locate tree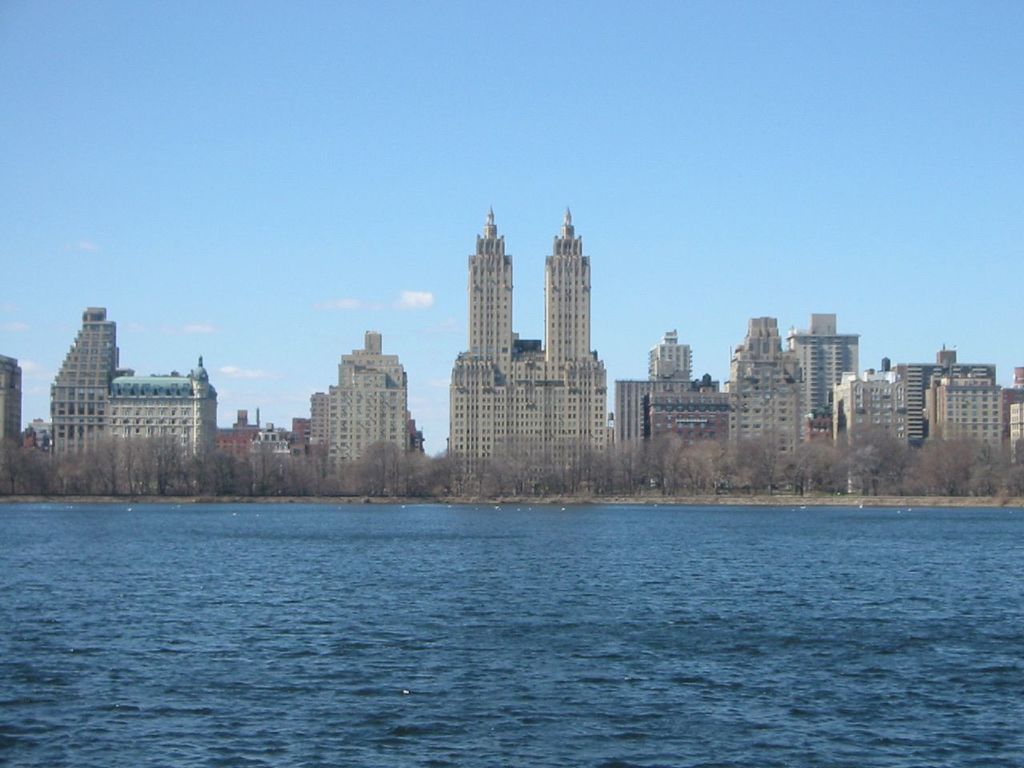
left=279, top=450, right=306, bottom=498
